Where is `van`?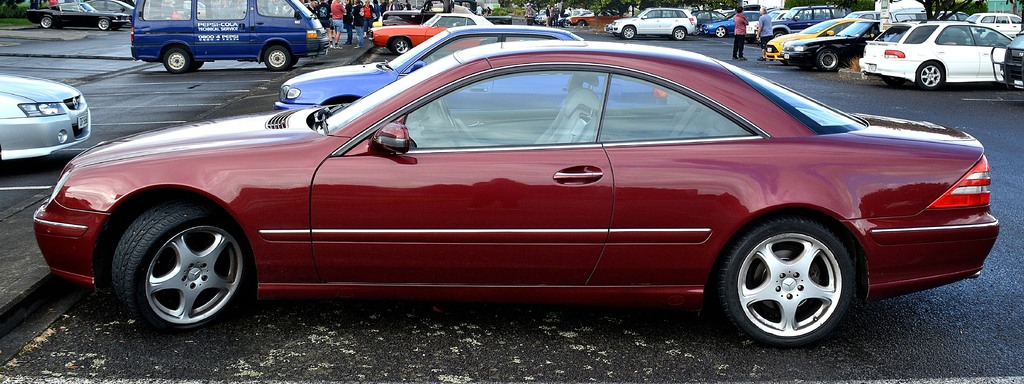
box(125, 0, 328, 76).
